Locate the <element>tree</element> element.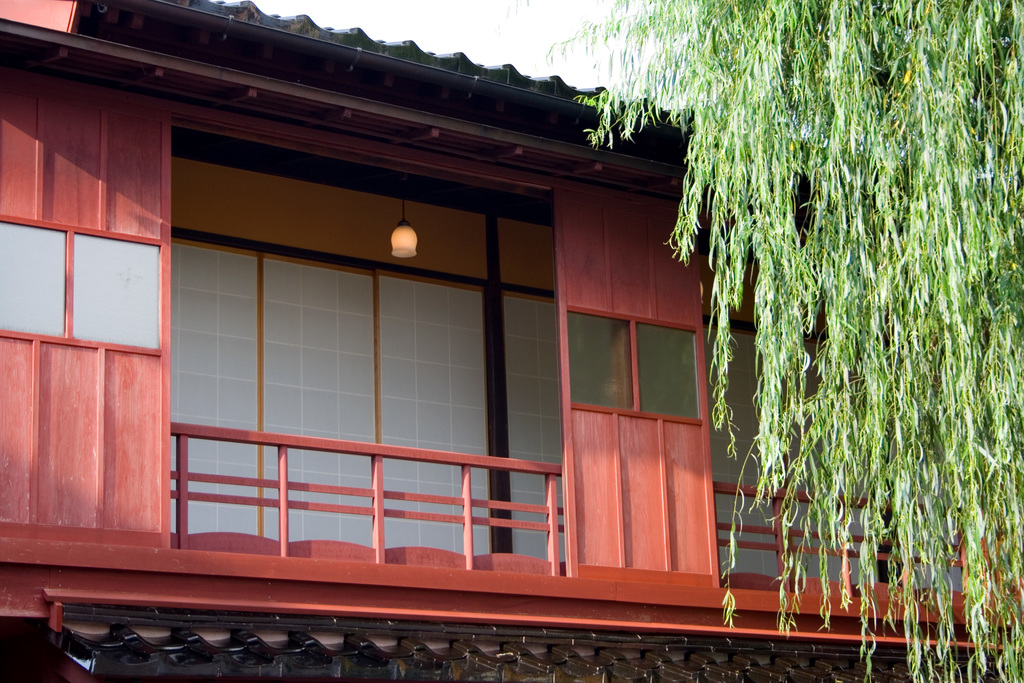
Element bbox: <region>451, 0, 1023, 682</region>.
